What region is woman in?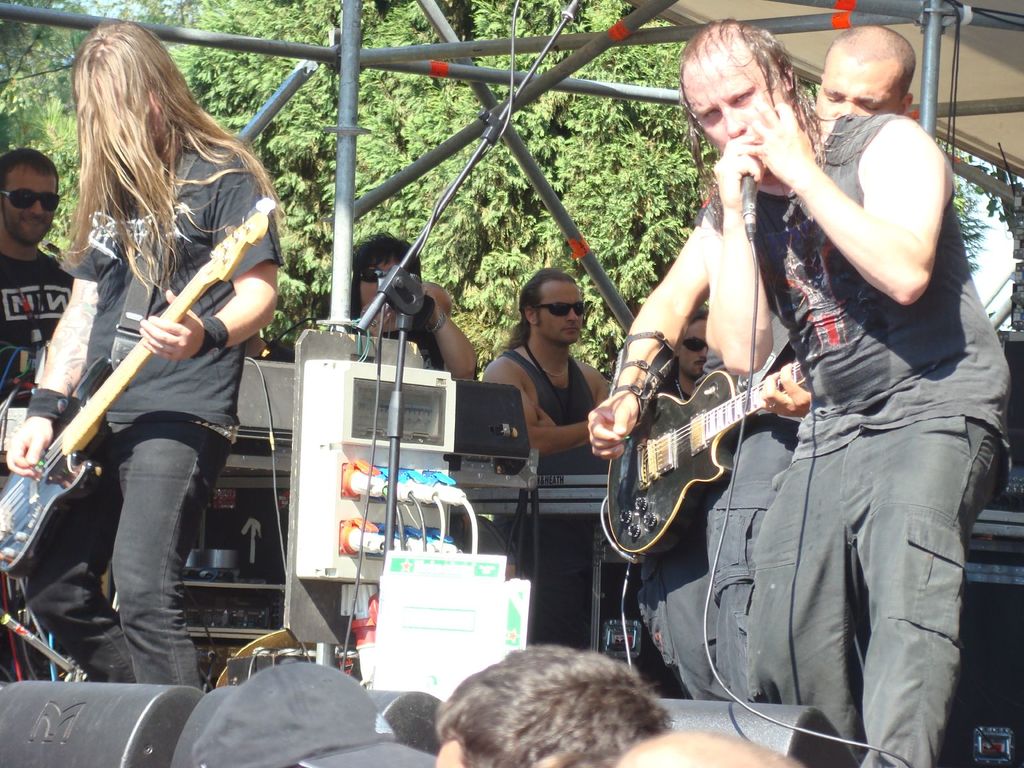
(left=344, top=228, right=475, bottom=383).
